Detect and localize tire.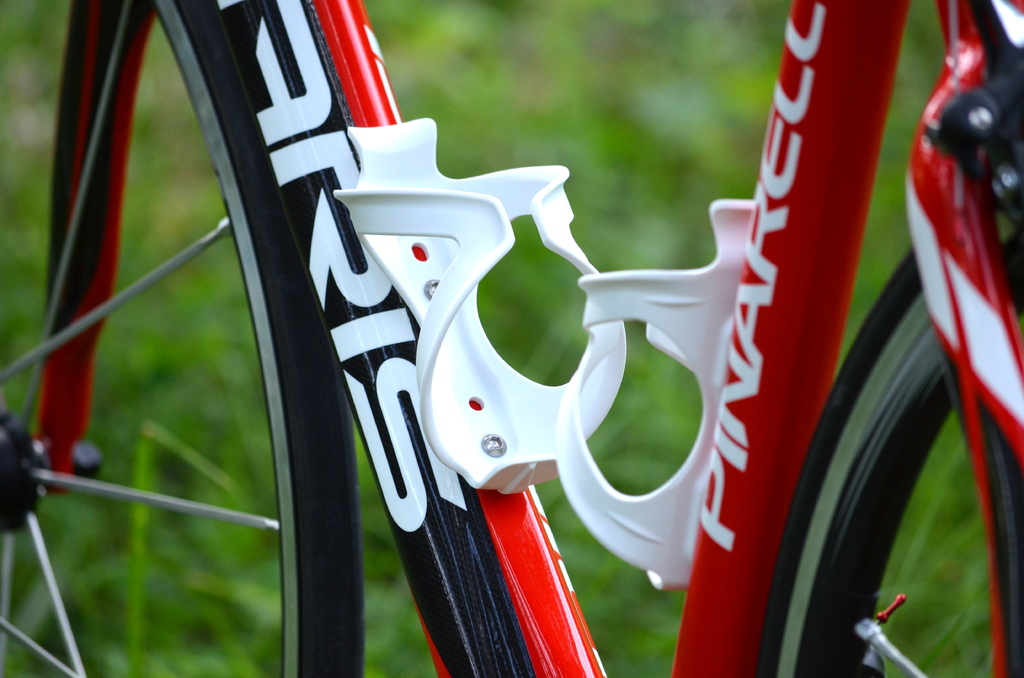
Localized at bbox(740, 199, 986, 677).
